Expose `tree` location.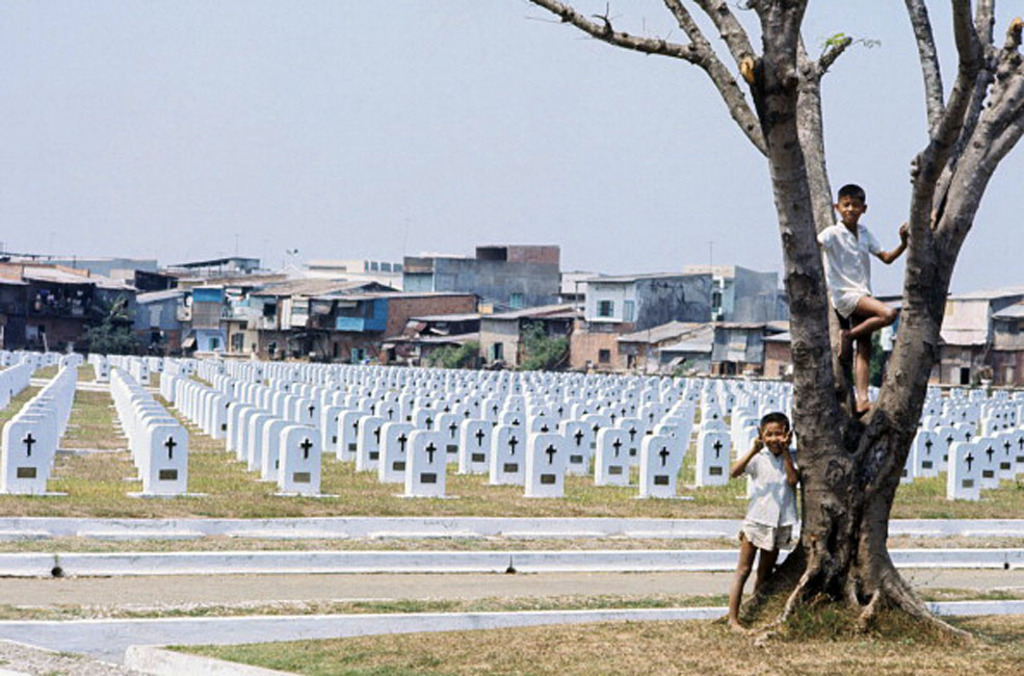
Exposed at [424, 336, 480, 367].
